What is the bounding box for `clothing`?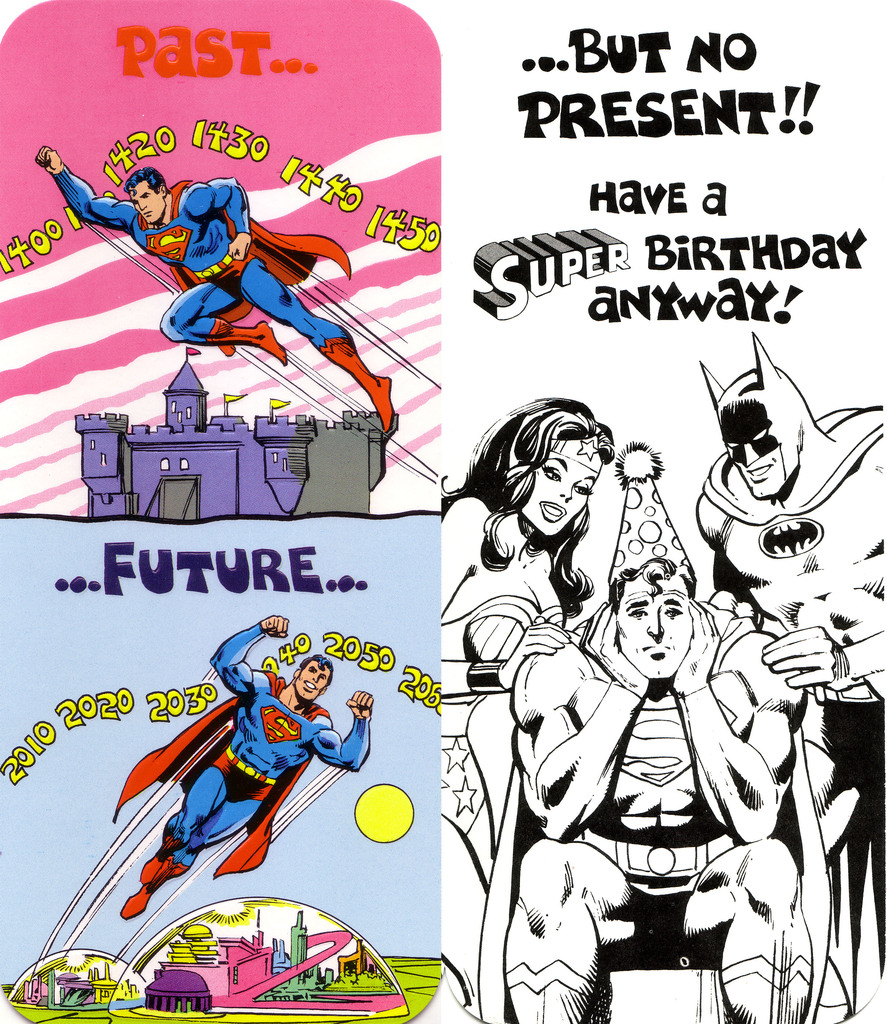
[left=166, top=610, right=376, bottom=872].
